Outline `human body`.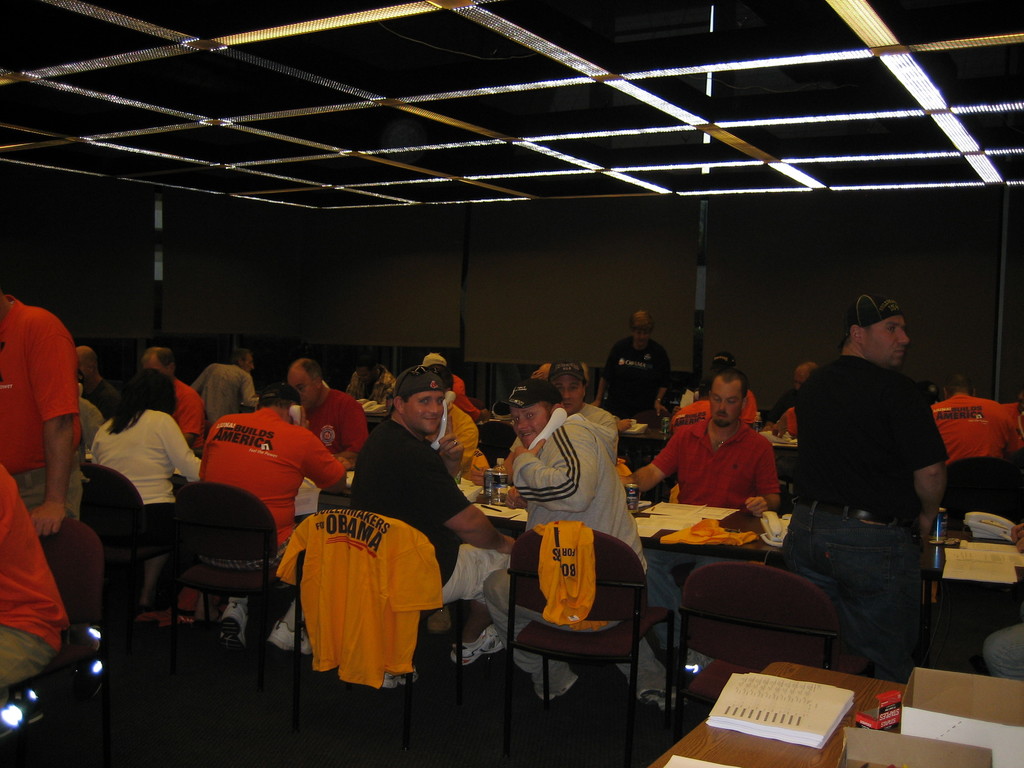
Outline: bbox(351, 419, 515, 673).
